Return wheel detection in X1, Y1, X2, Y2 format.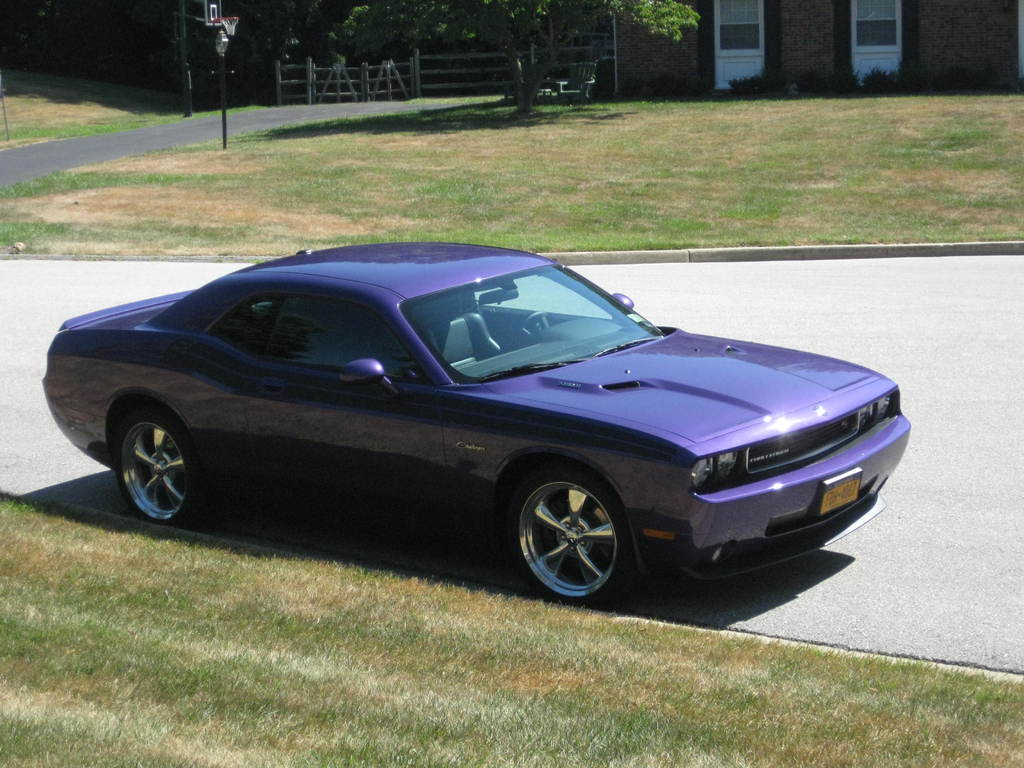
509, 471, 625, 607.
